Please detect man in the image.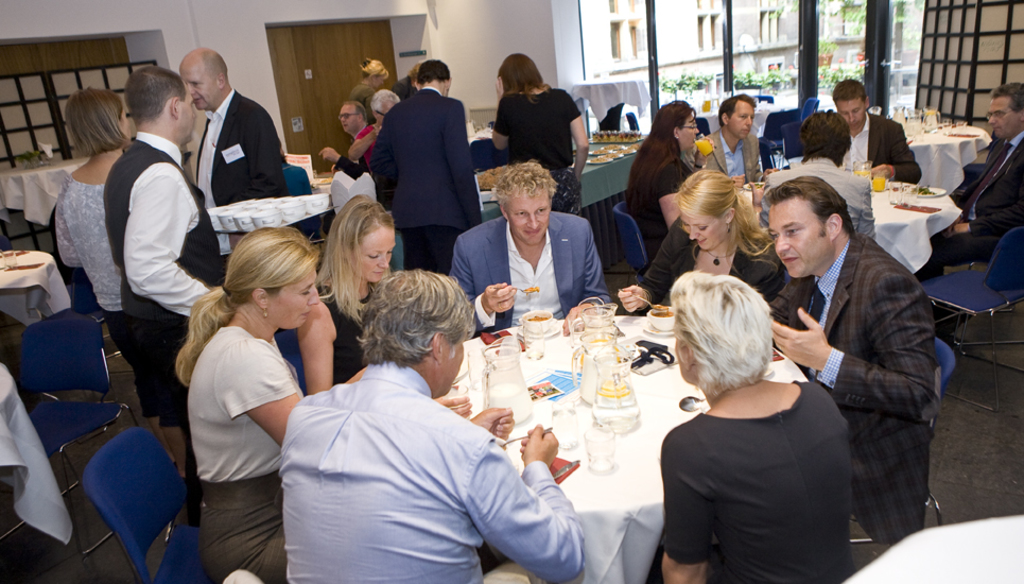
{"left": 757, "top": 110, "right": 878, "bottom": 231}.
